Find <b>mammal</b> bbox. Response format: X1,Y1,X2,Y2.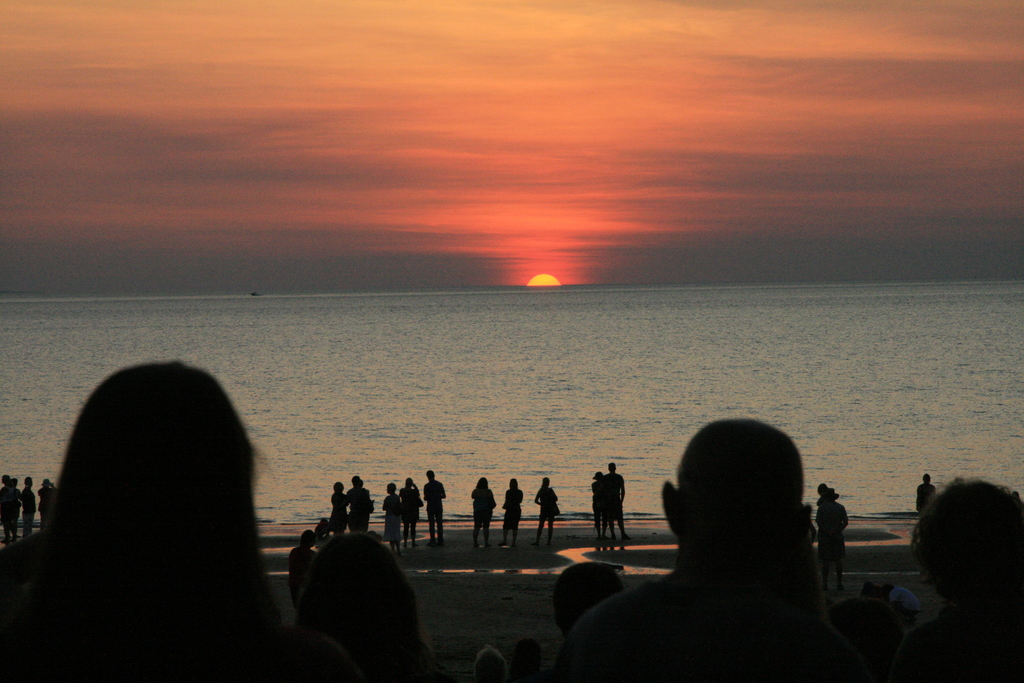
607,463,630,540.
